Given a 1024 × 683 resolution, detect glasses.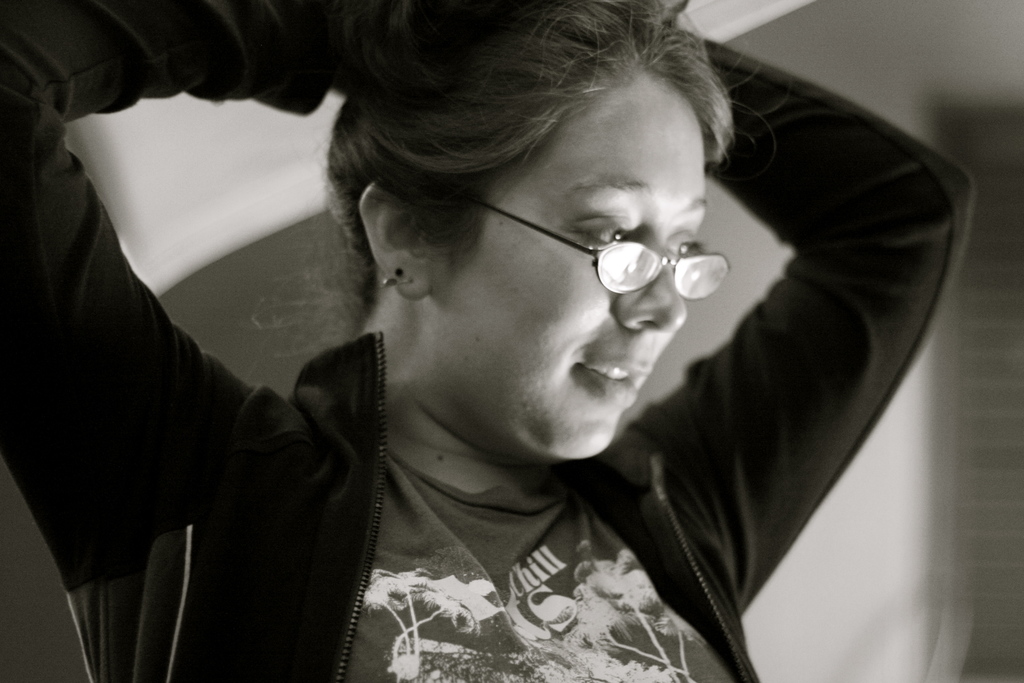
Rect(435, 195, 736, 297).
